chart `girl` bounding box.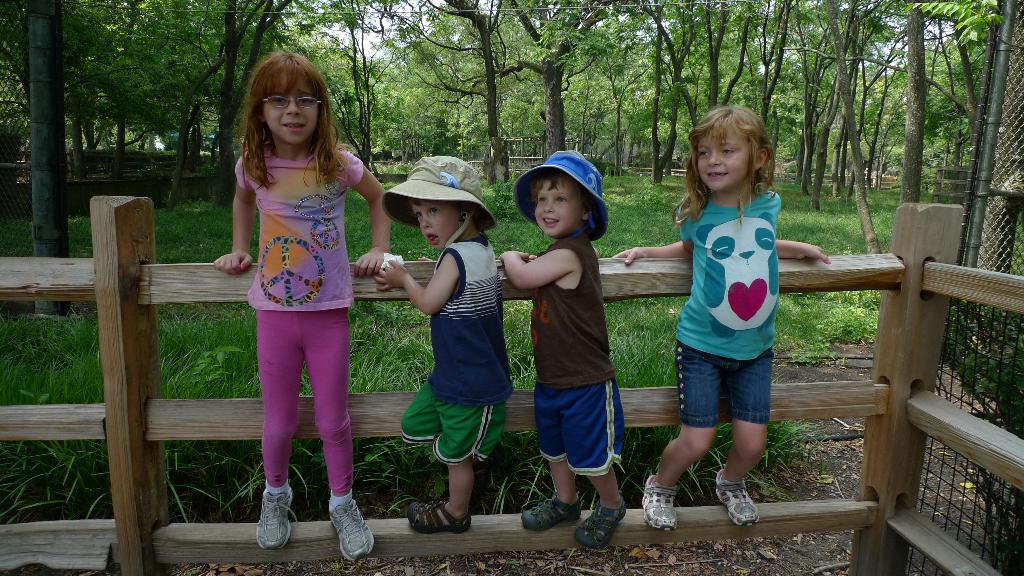
Charted: l=212, t=48, r=392, b=566.
